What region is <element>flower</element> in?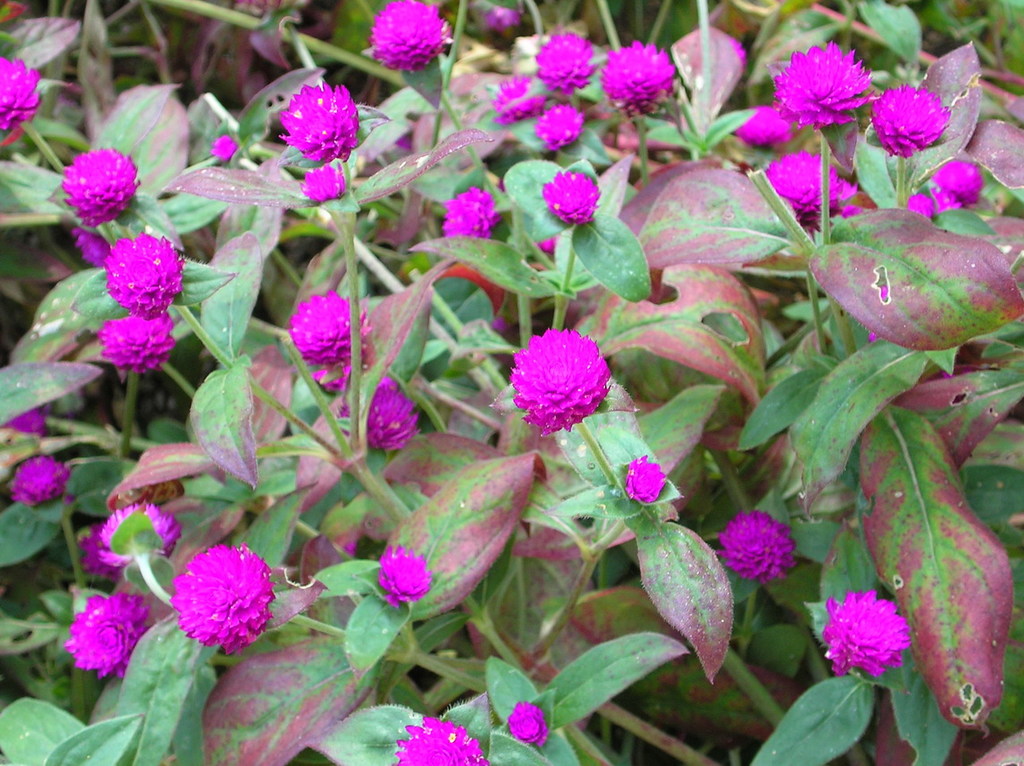
box=[928, 159, 983, 206].
